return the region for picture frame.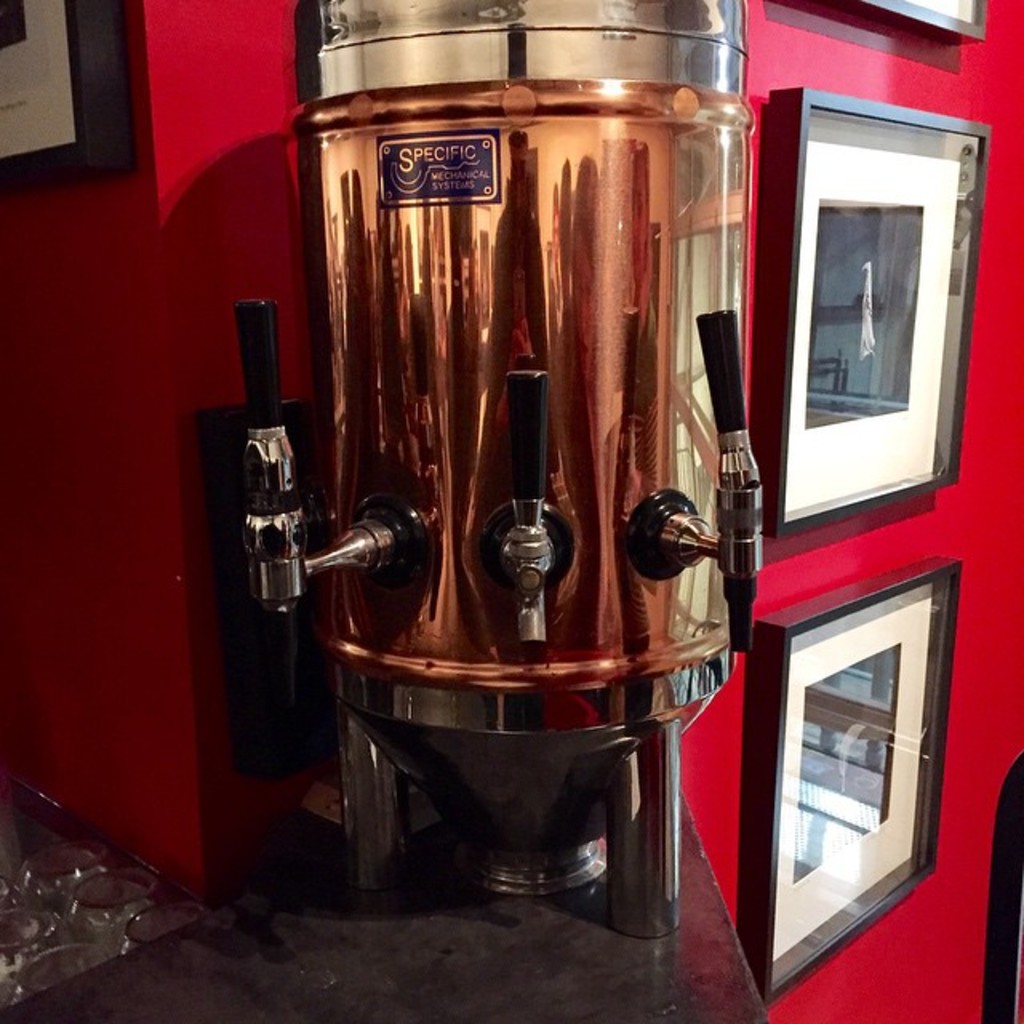
<bbox>858, 0, 994, 51</bbox>.
